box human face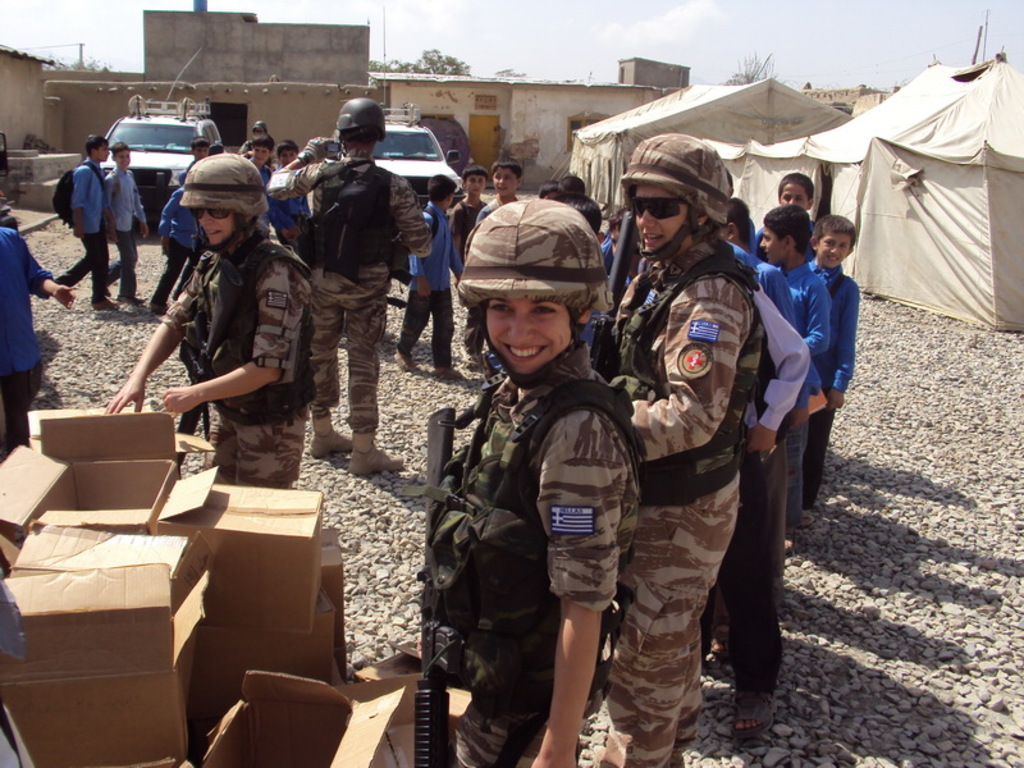
bbox=(631, 183, 689, 255)
